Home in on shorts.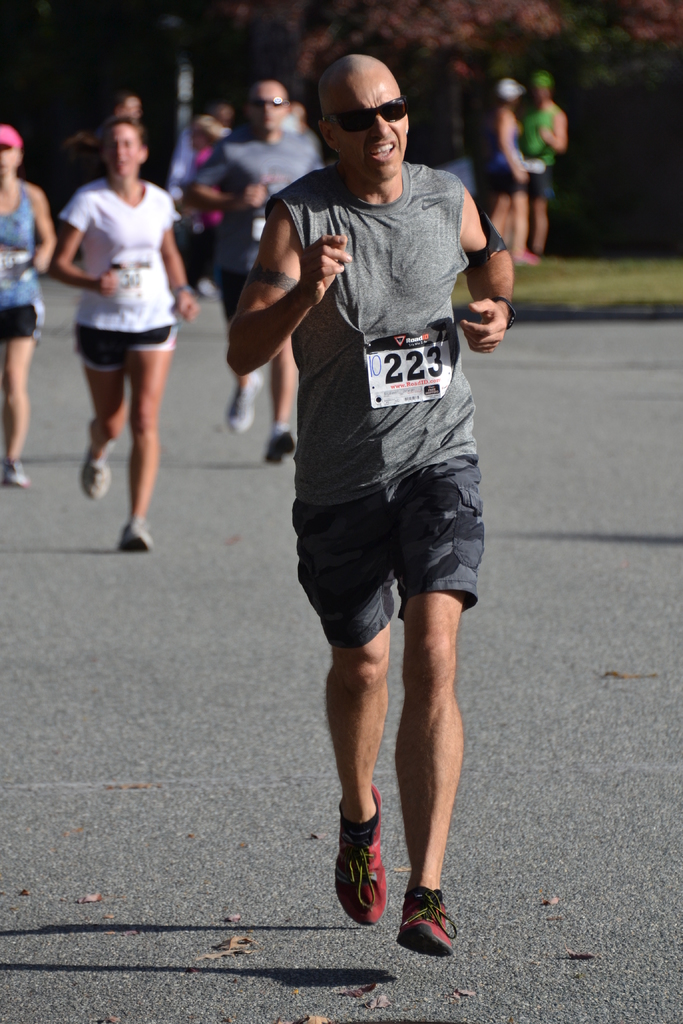
Homed in at box(295, 451, 489, 646).
